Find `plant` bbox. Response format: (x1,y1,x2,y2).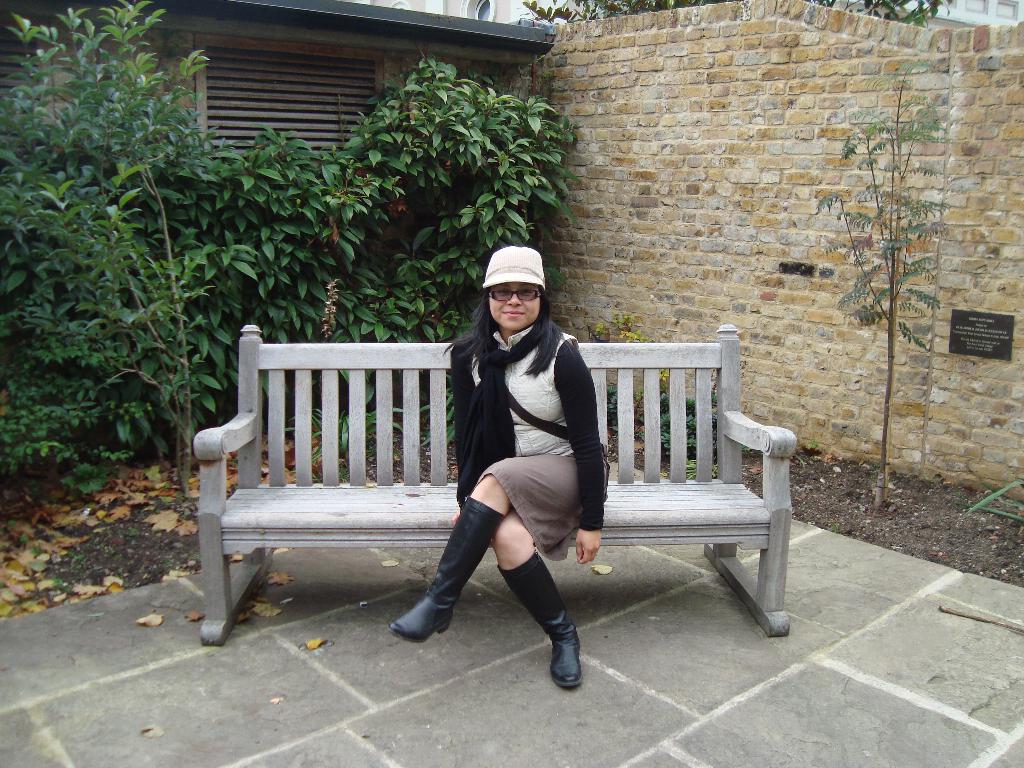
(814,61,948,507).
